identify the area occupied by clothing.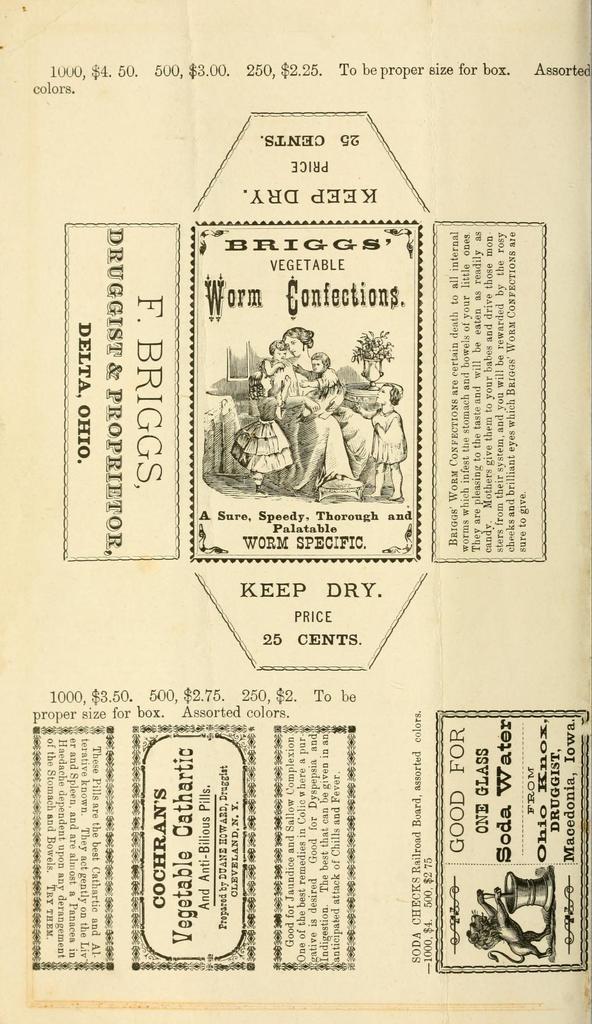
Area: x1=369, y1=405, x2=411, y2=465.
